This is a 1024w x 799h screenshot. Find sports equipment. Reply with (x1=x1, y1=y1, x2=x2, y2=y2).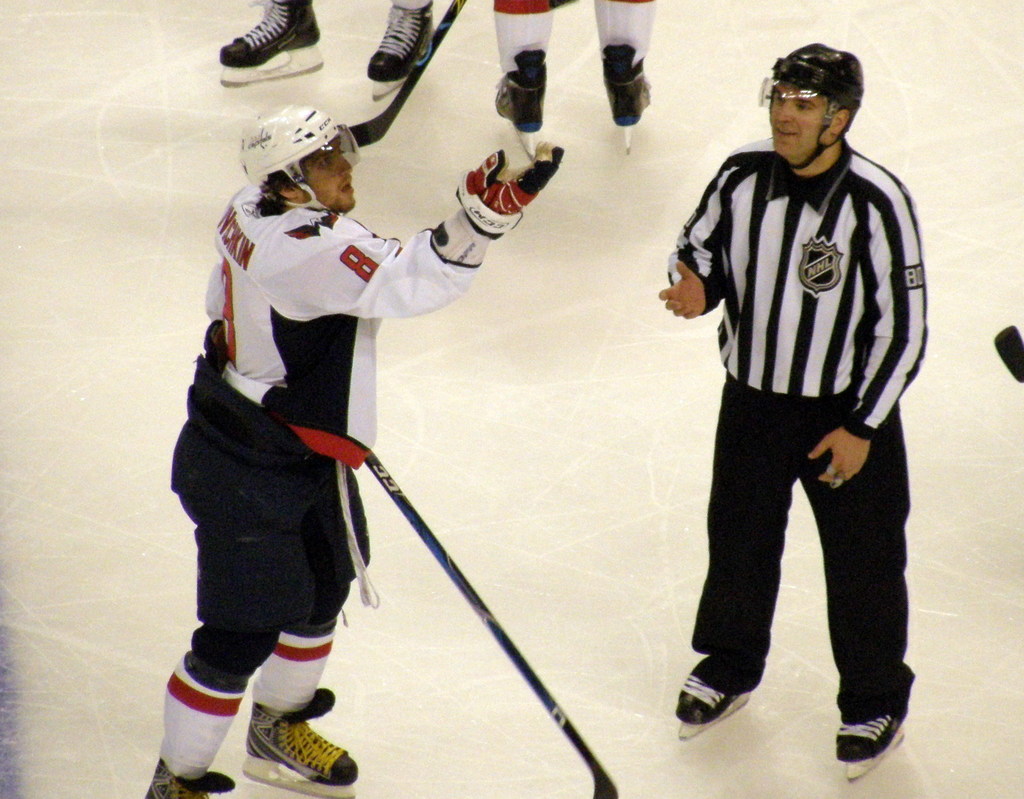
(x1=137, y1=753, x2=236, y2=798).
